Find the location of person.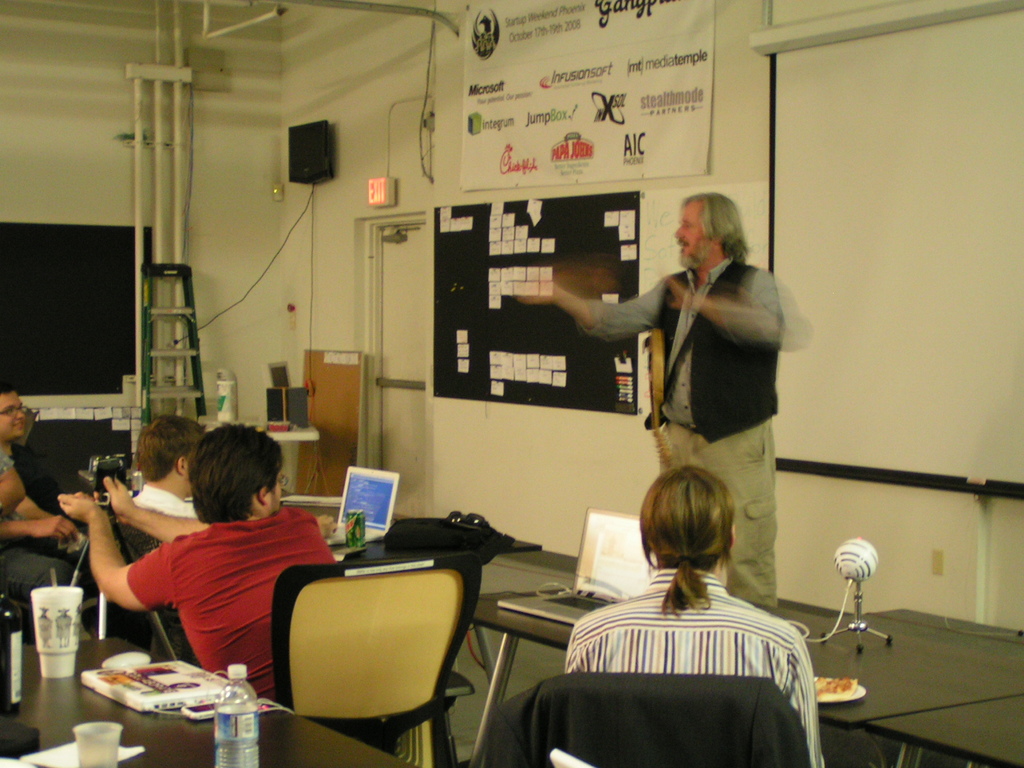
Location: <box>565,464,829,767</box>.
